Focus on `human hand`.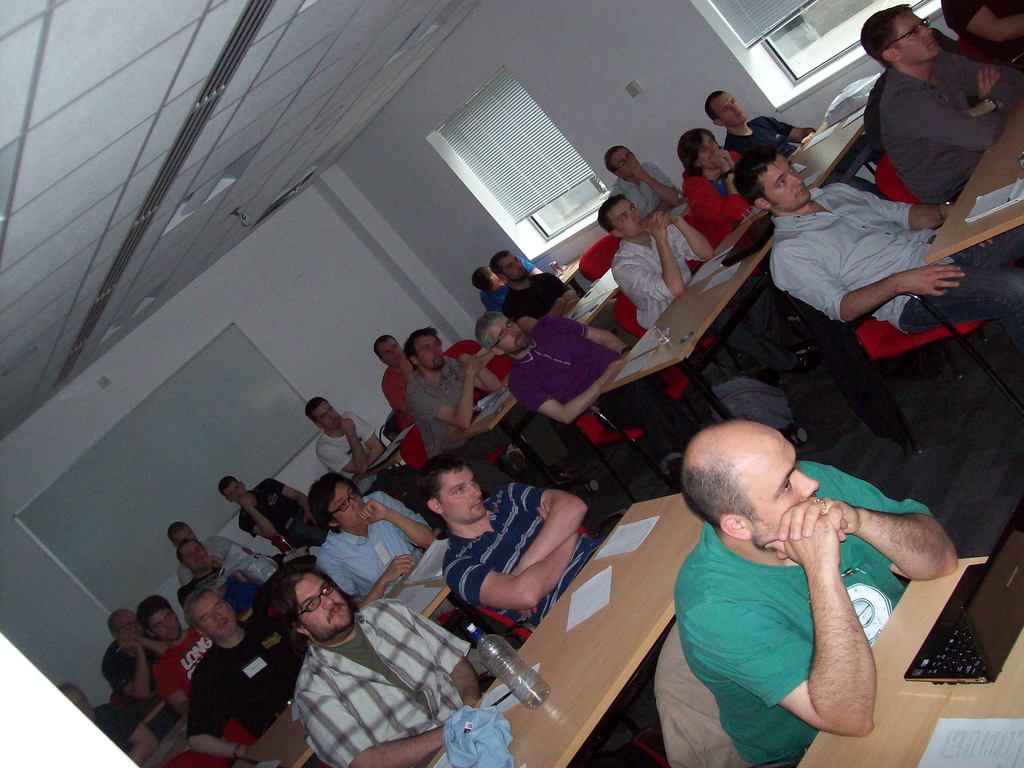
Focused at 202, 559, 223, 572.
